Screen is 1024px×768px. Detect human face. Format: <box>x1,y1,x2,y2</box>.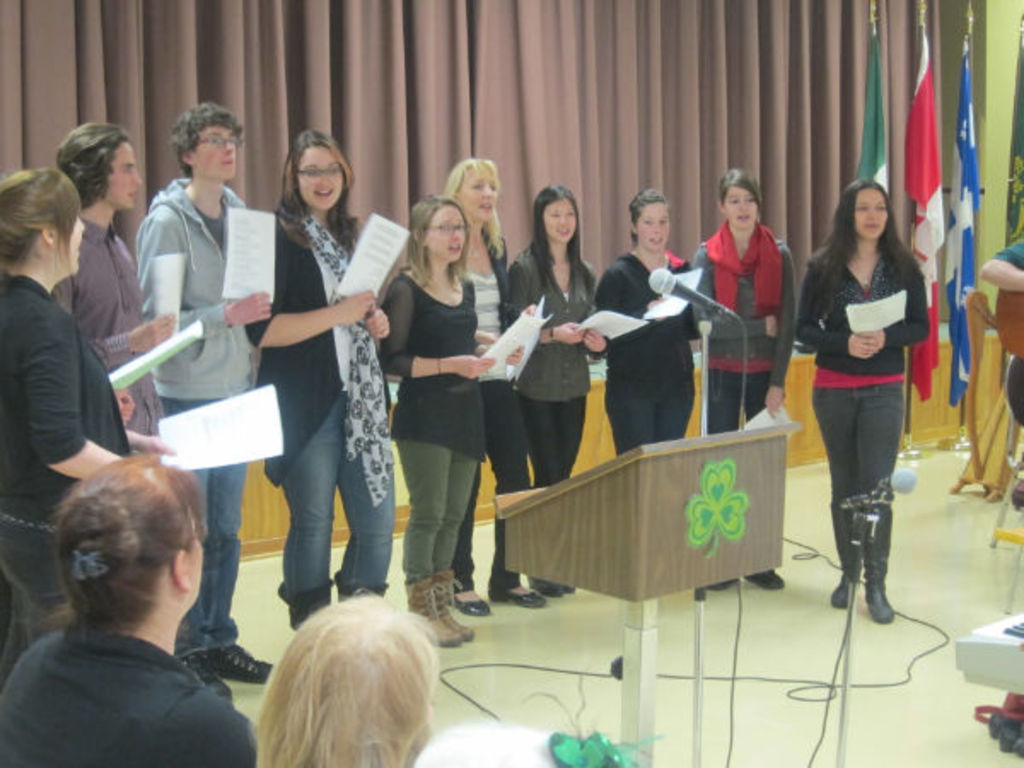
<box>544,200,573,239</box>.
